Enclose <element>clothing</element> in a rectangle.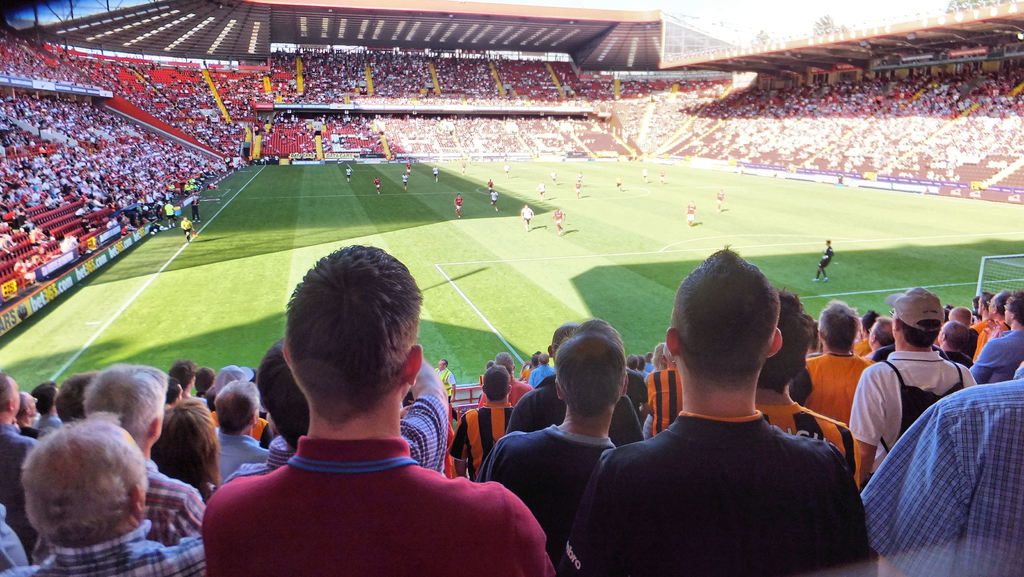
l=0, t=519, r=207, b=576.
